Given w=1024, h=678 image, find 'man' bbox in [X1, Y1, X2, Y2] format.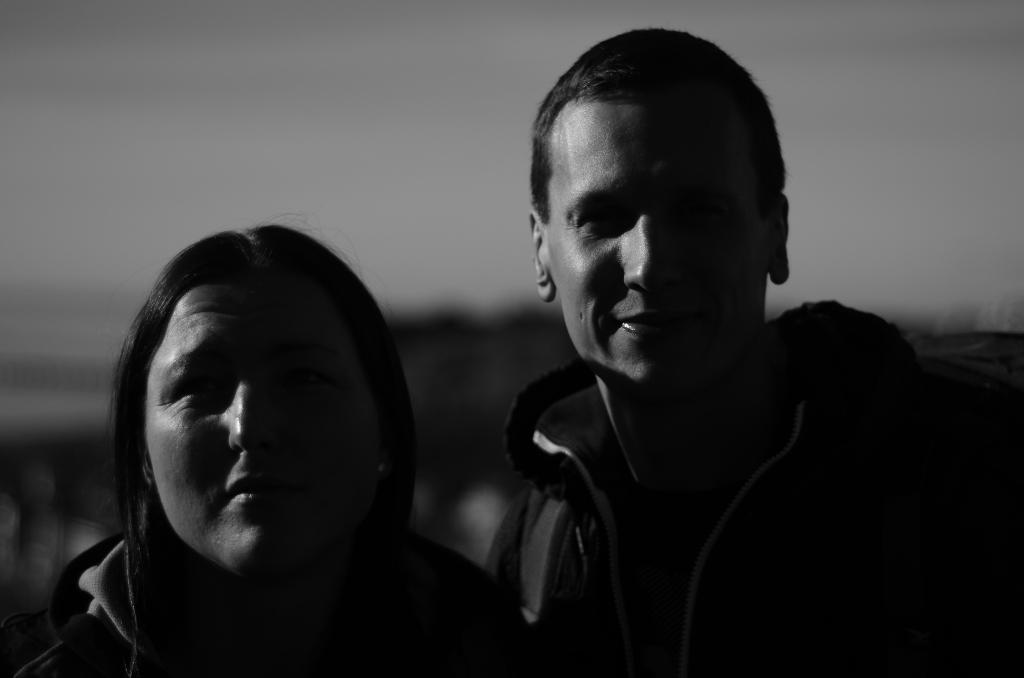
[484, 29, 1022, 677].
